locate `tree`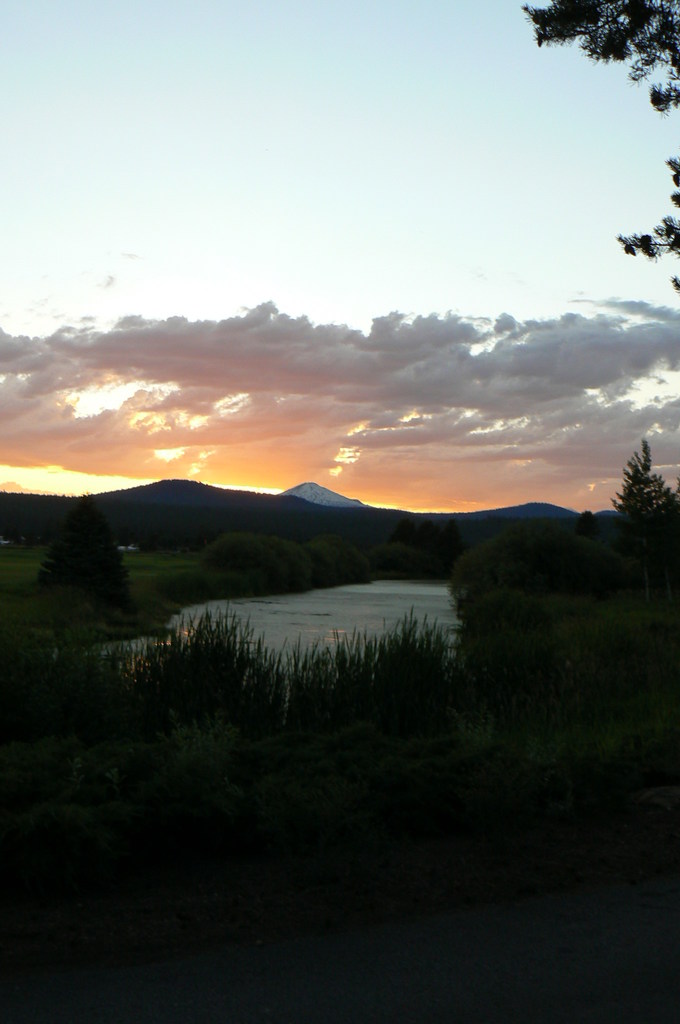
(518, 0, 679, 289)
